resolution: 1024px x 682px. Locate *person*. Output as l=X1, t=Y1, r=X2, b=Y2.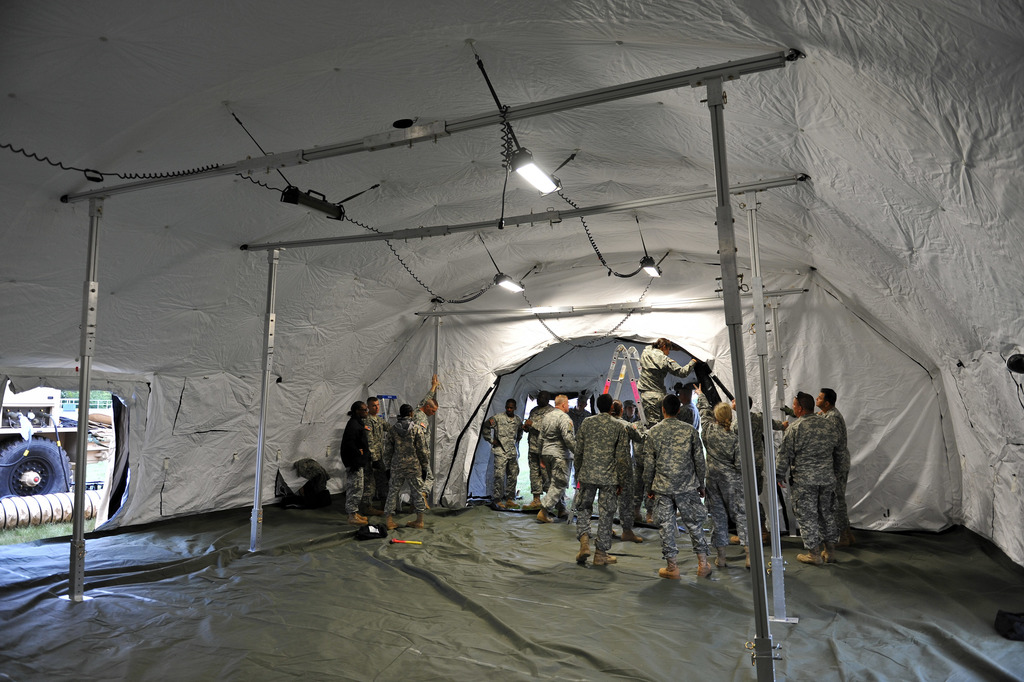
l=534, t=393, r=581, b=527.
